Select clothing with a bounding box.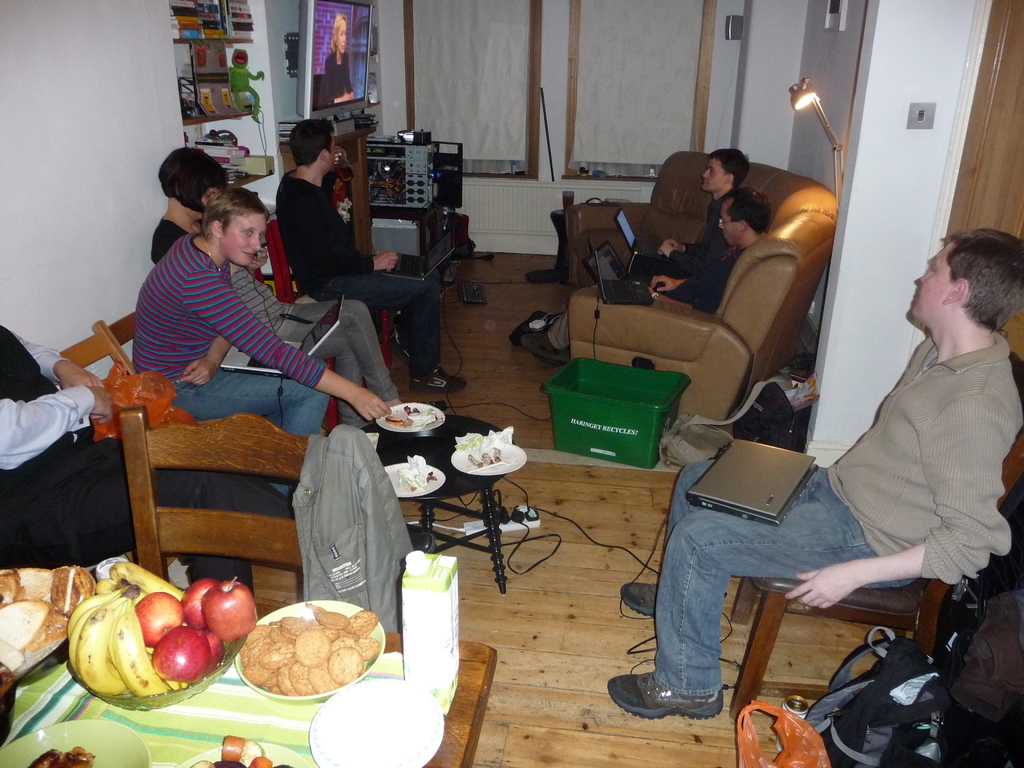
(x1=652, y1=329, x2=1023, y2=696).
